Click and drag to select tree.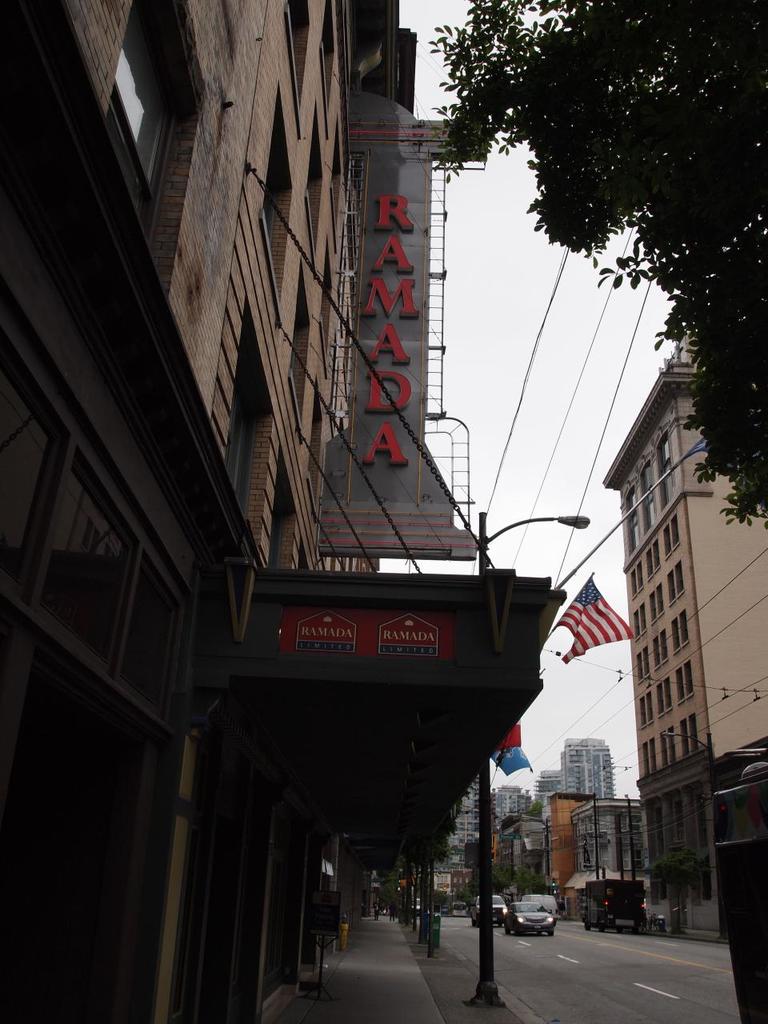
Selection: locate(458, 821, 522, 900).
